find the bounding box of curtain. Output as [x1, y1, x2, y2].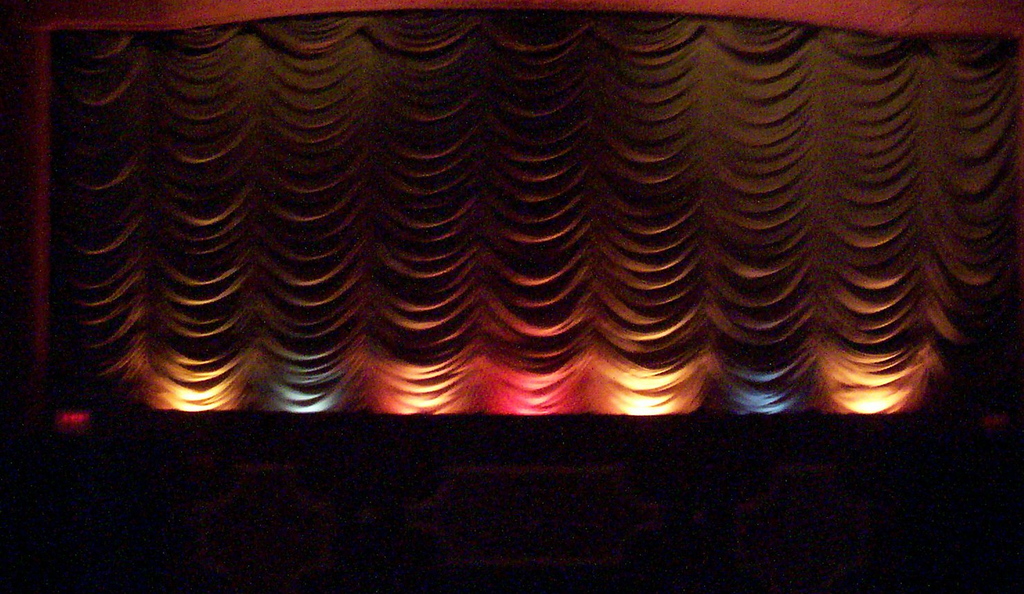
[0, 68, 1023, 434].
